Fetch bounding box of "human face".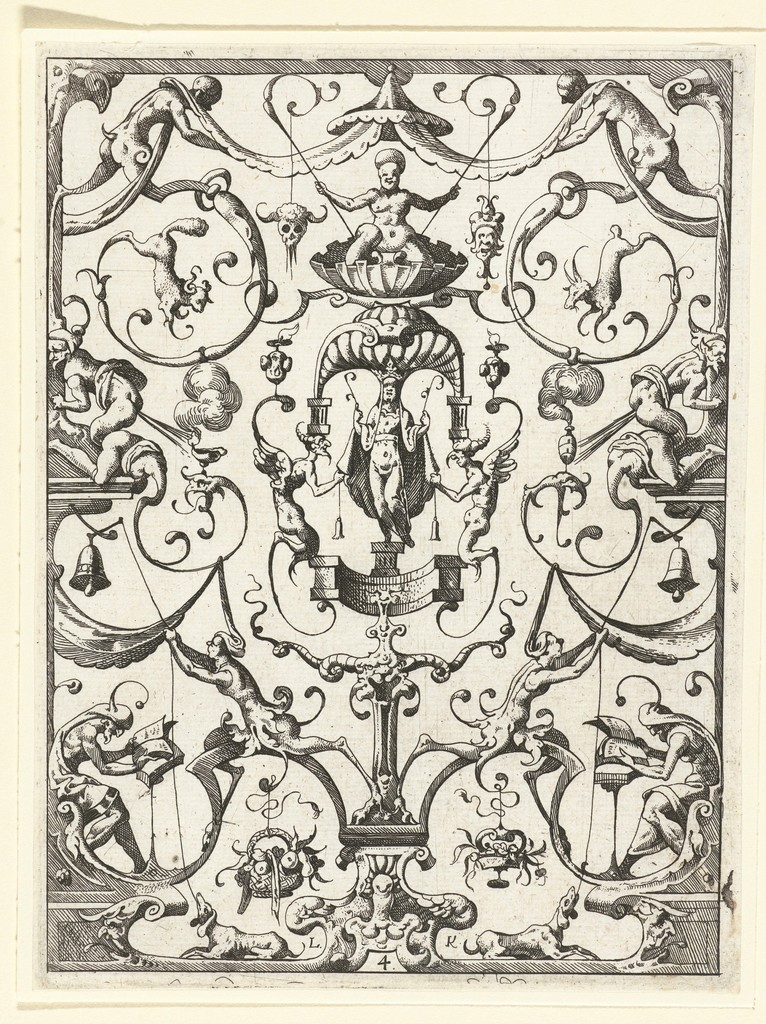
Bbox: (x1=380, y1=378, x2=398, y2=403).
